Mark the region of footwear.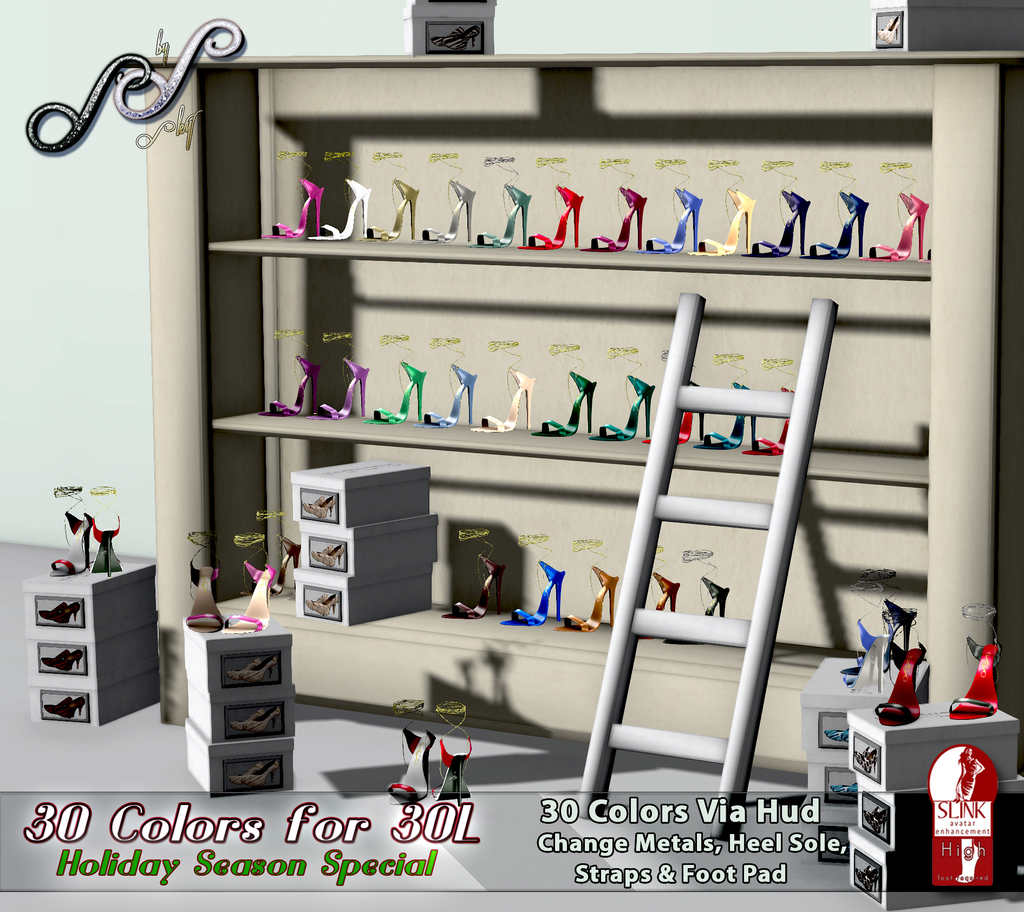
Region: x1=865, y1=803, x2=884, y2=832.
